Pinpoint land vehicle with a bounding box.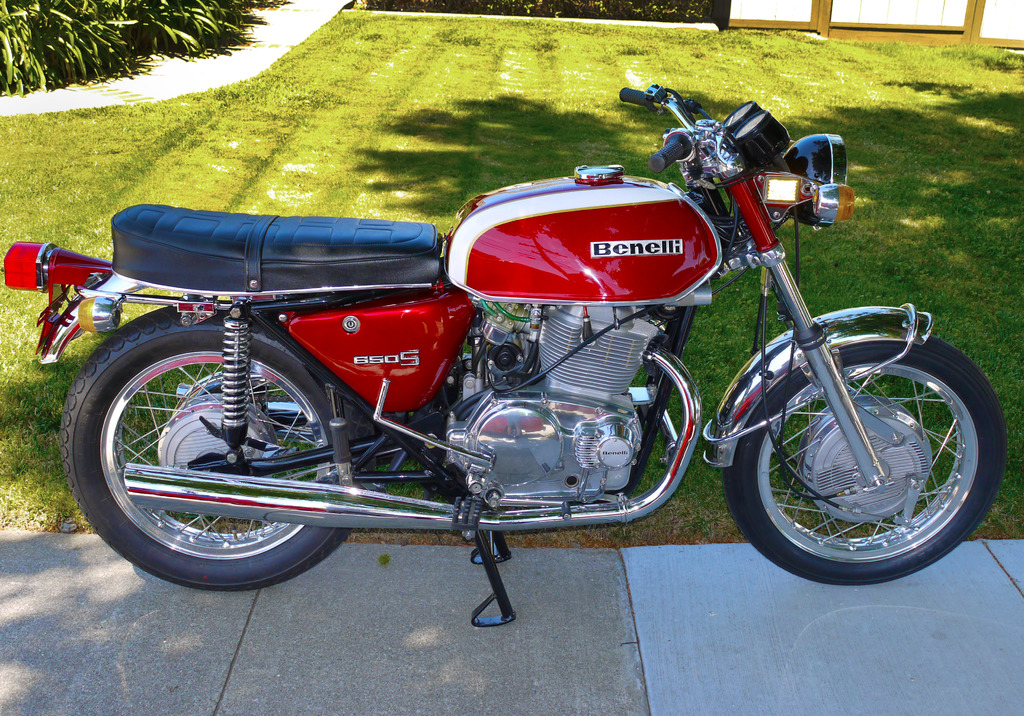
box(0, 79, 1004, 624).
